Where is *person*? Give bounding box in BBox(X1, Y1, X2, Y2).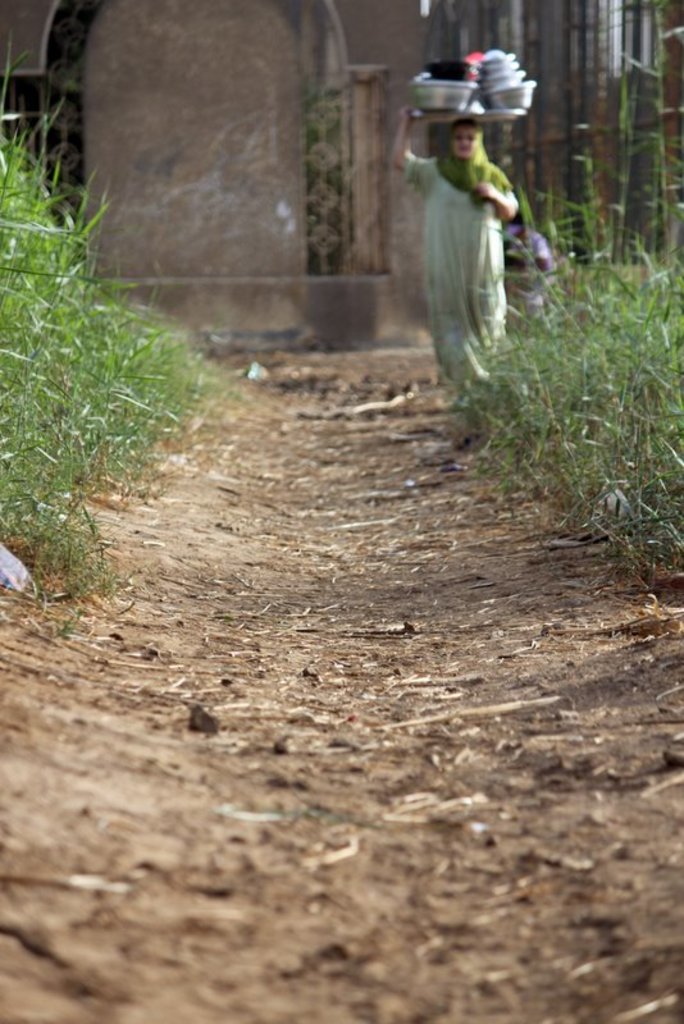
BBox(384, 111, 517, 401).
